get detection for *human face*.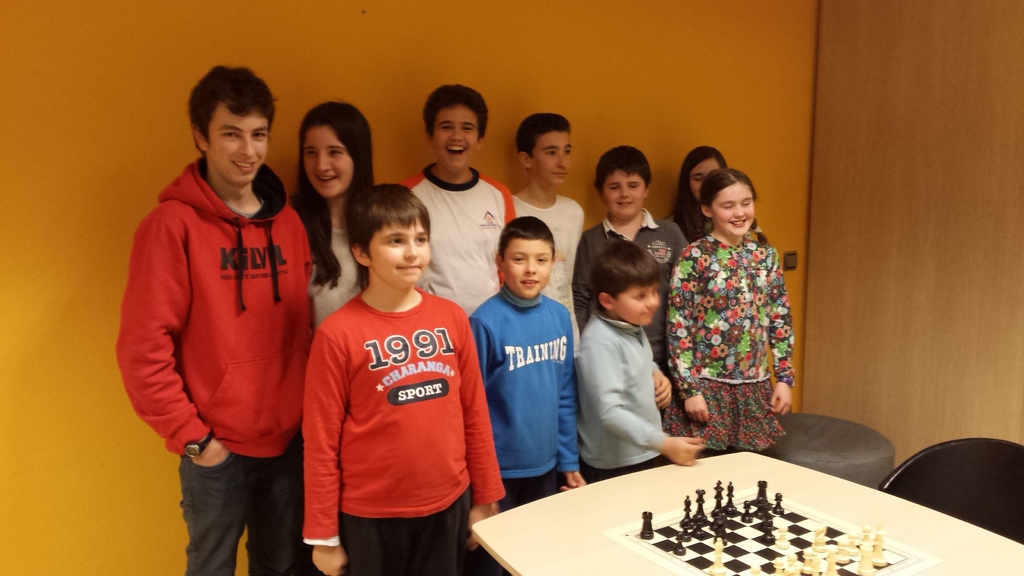
Detection: l=611, t=285, r=660, b=329.
